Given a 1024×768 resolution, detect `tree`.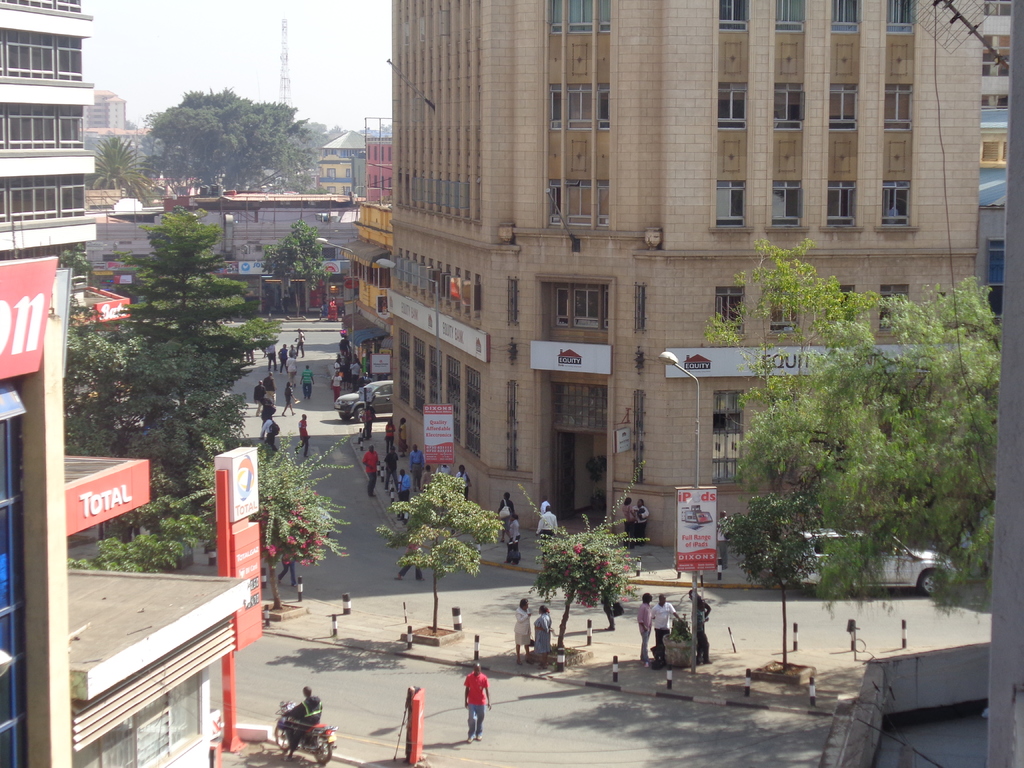
left=180, top=422, right=356, bottom=613.
